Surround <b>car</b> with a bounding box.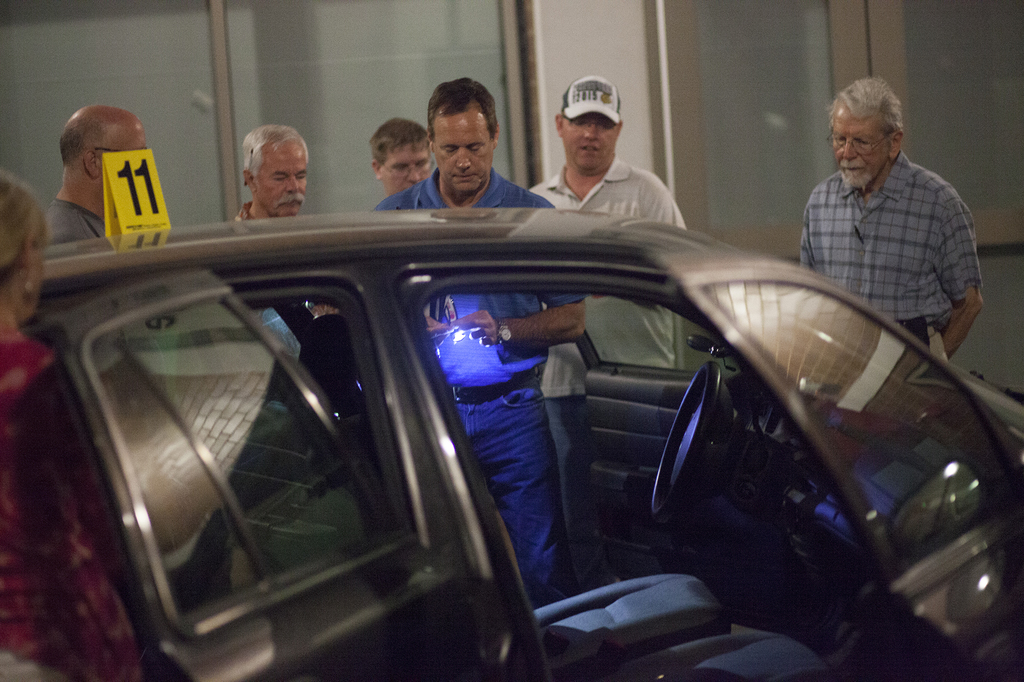
18, 209, 1023, 681.
